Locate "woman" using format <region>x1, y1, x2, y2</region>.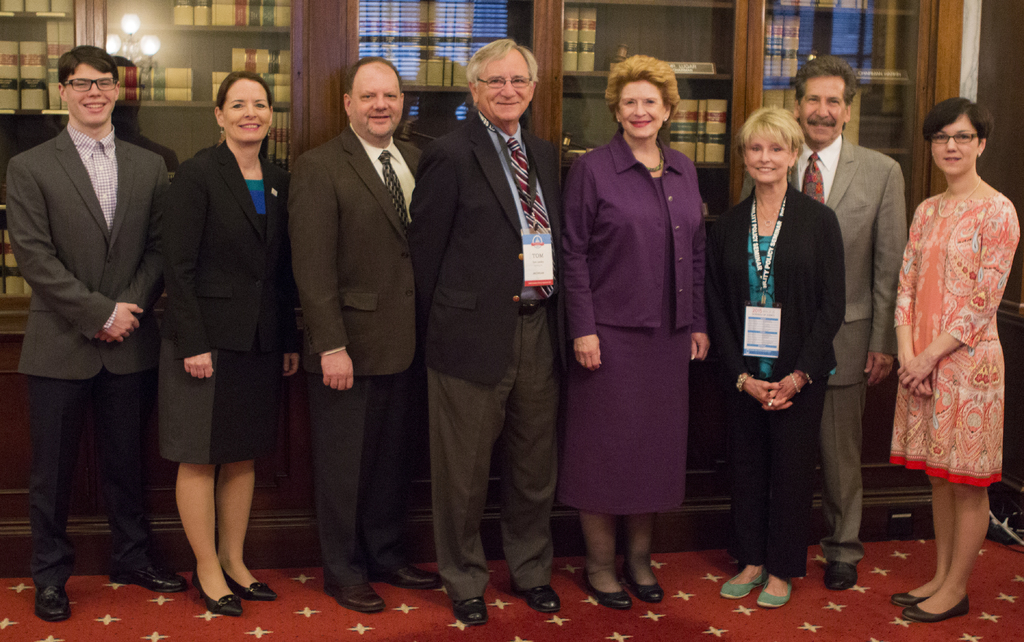
<region>703, 106, 848, 606</region>.
